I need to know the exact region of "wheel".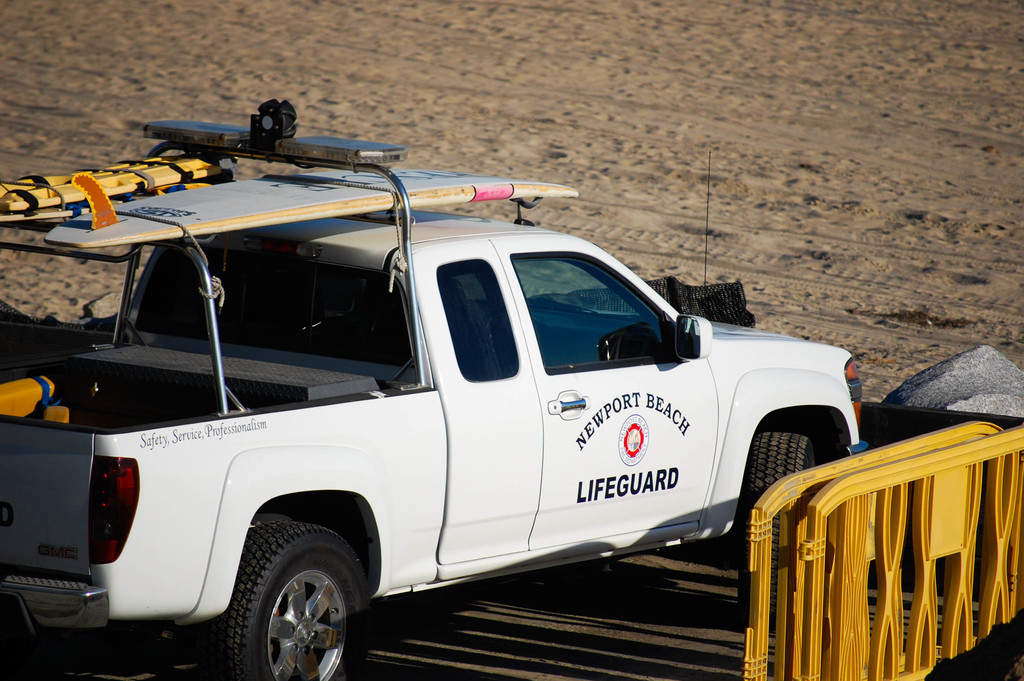
Region: pyautogui.locateOnScreen(228, 529, 351, 675).
